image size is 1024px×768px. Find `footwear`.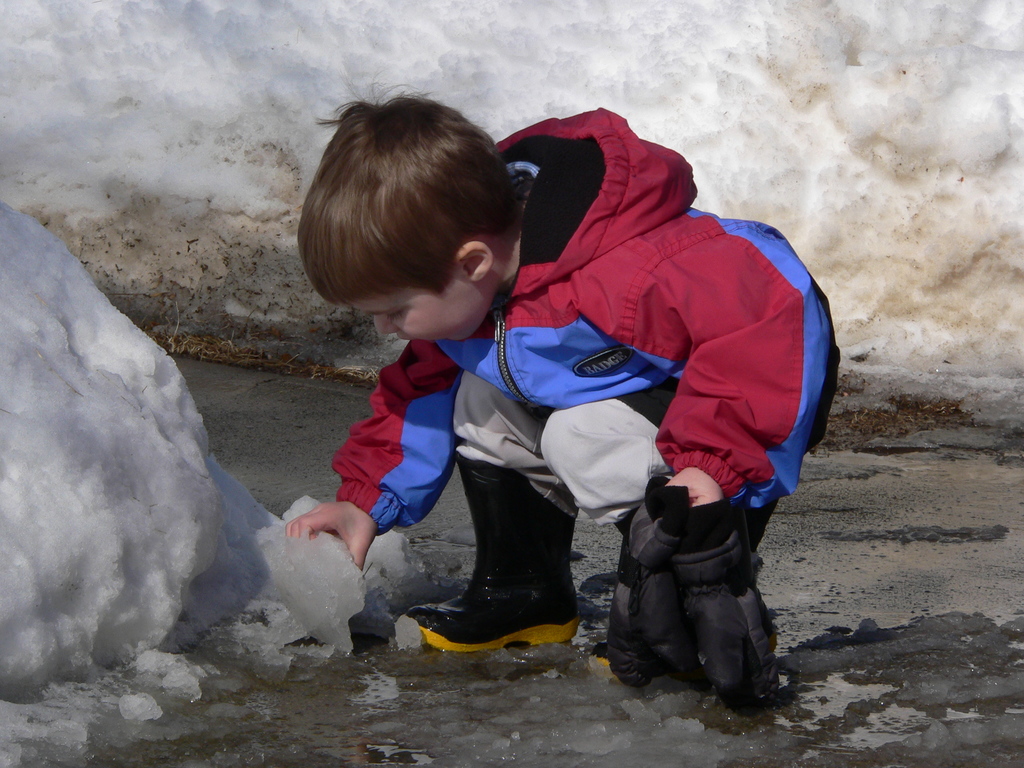
[left=408, top=450, right=577, bottom=654].
